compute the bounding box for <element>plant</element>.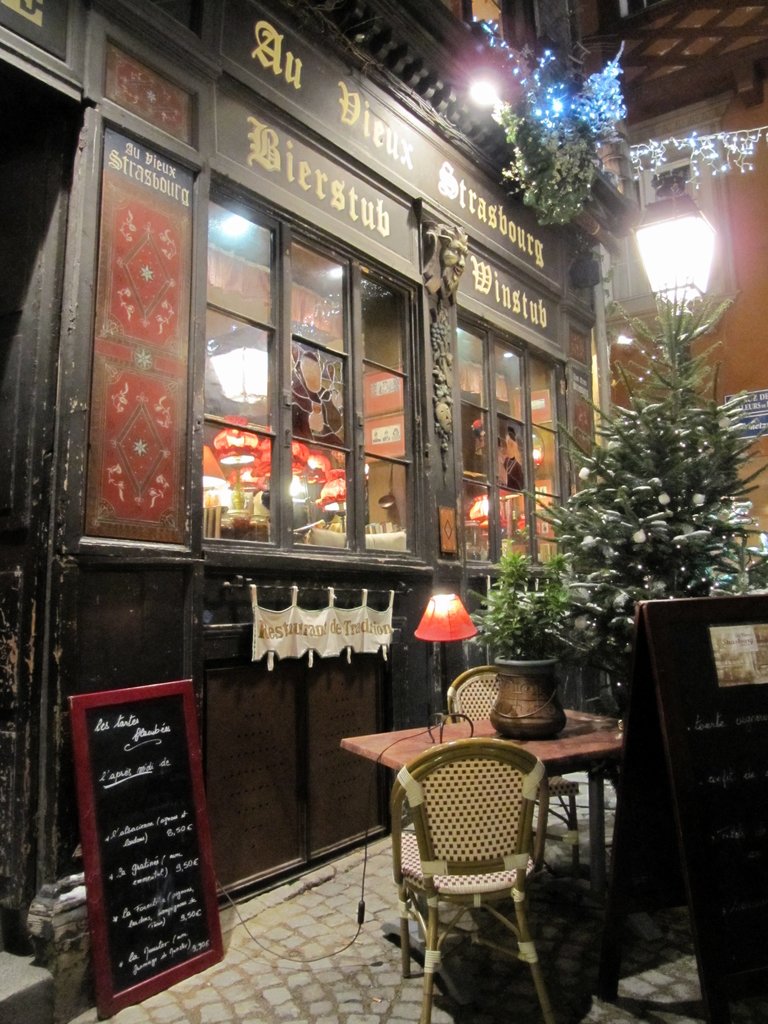
[left=524, top=234, right=755, bottom=703].
